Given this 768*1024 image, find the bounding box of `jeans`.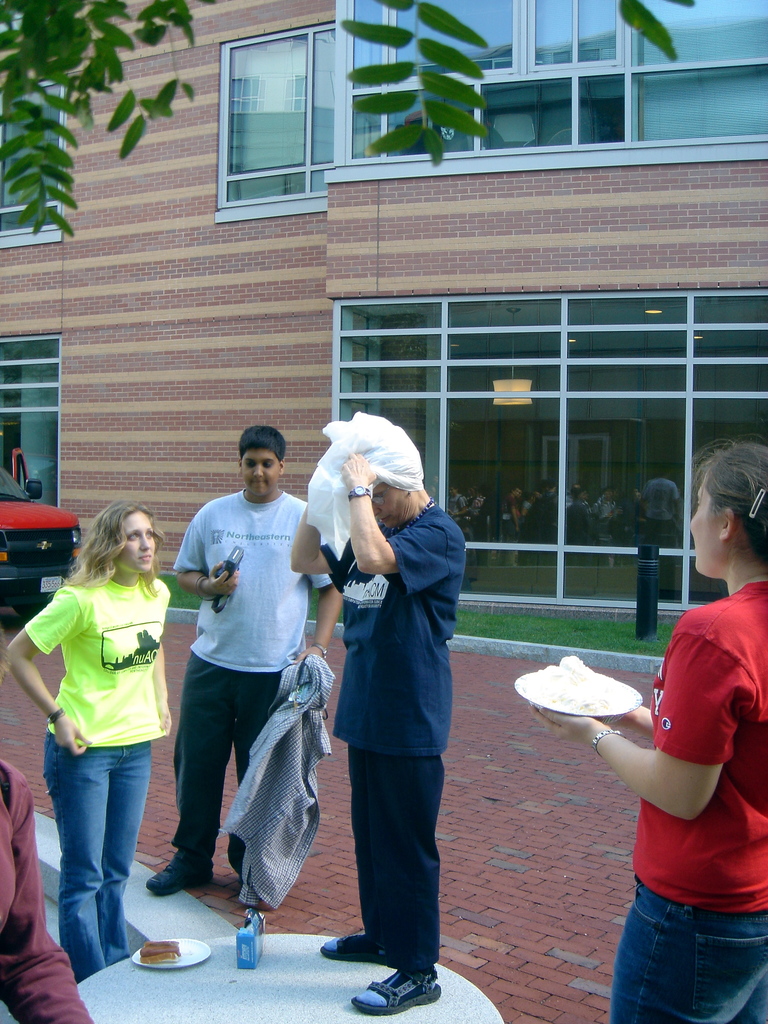
select_region(42, 724, 157, 956).
